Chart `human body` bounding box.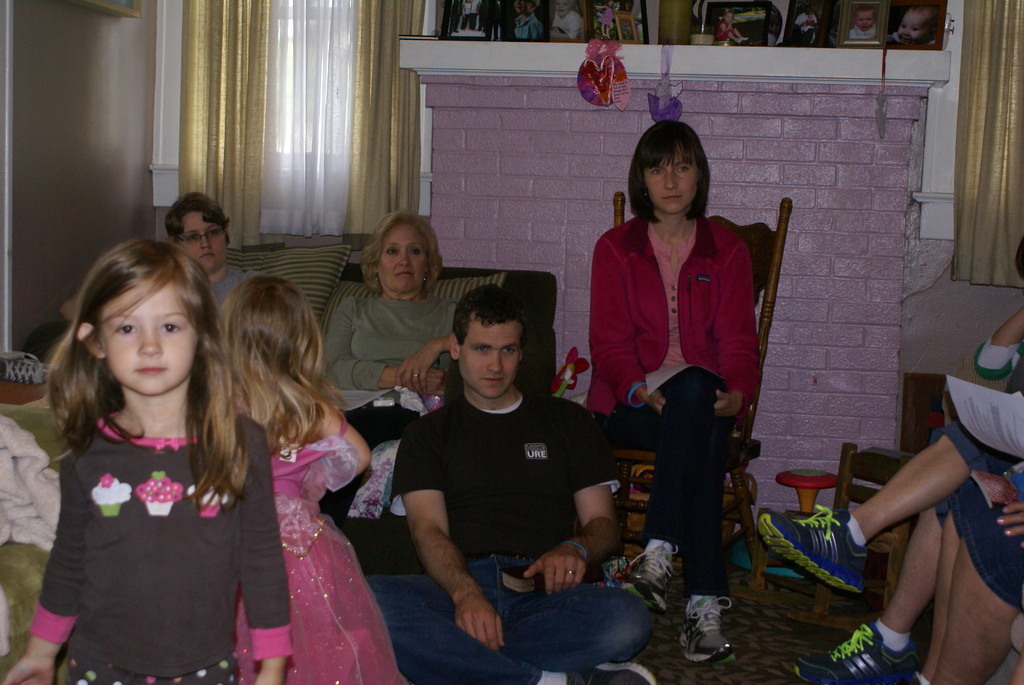
Charted: locate(168, 189, 252, 299).
